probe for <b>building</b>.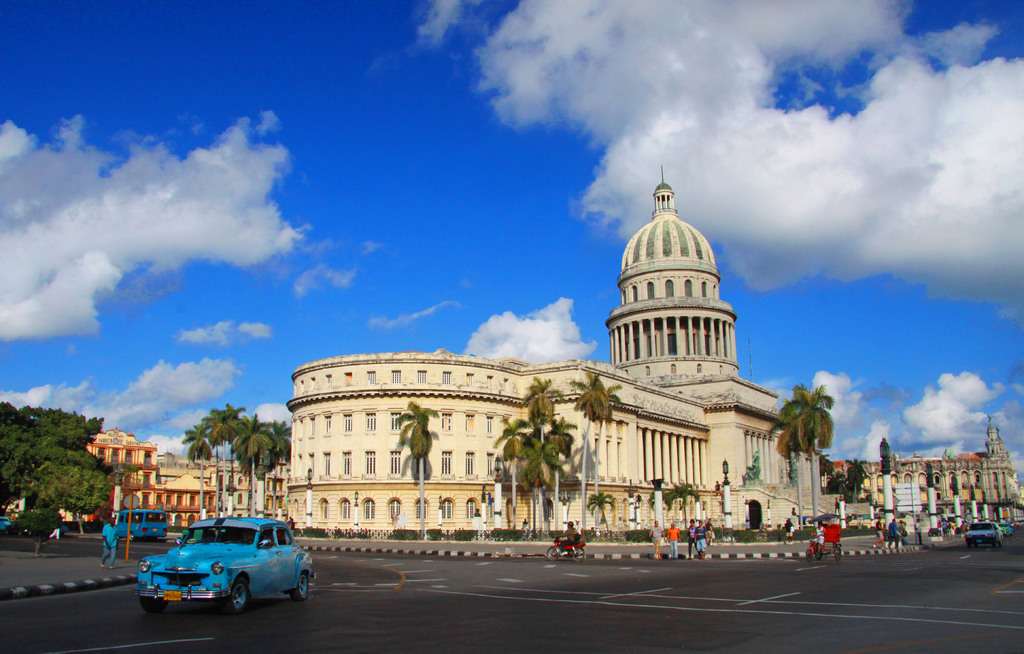
Probe result: [285,159,845,536].
